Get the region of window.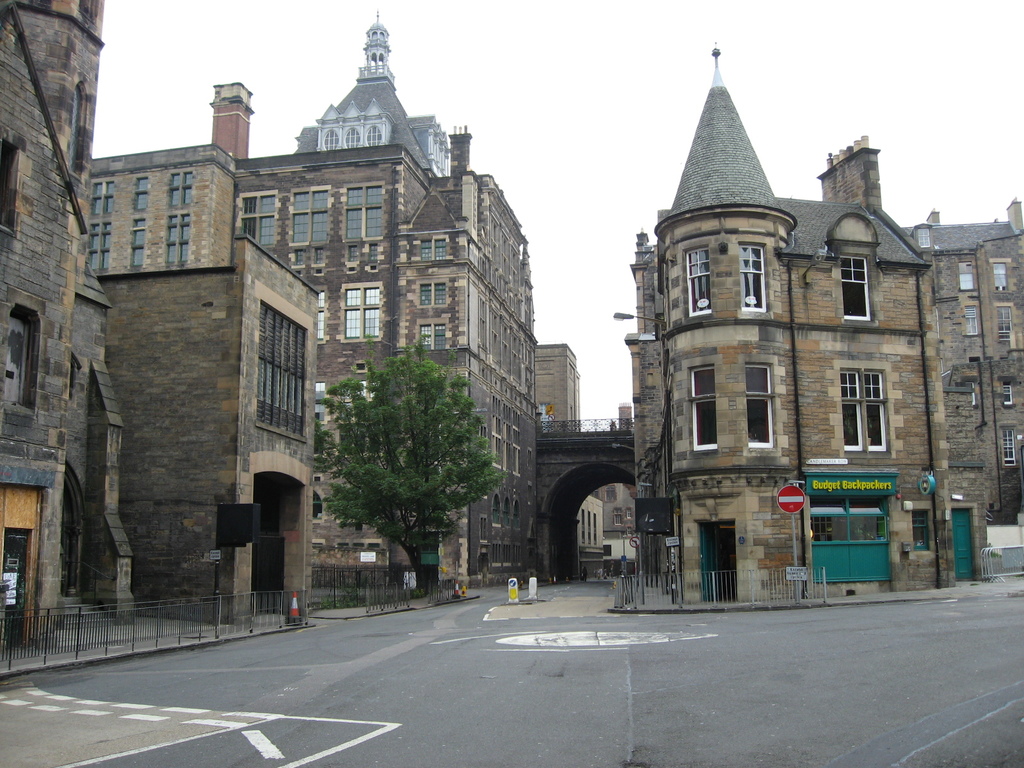
box(733, 235, 777, 316).
